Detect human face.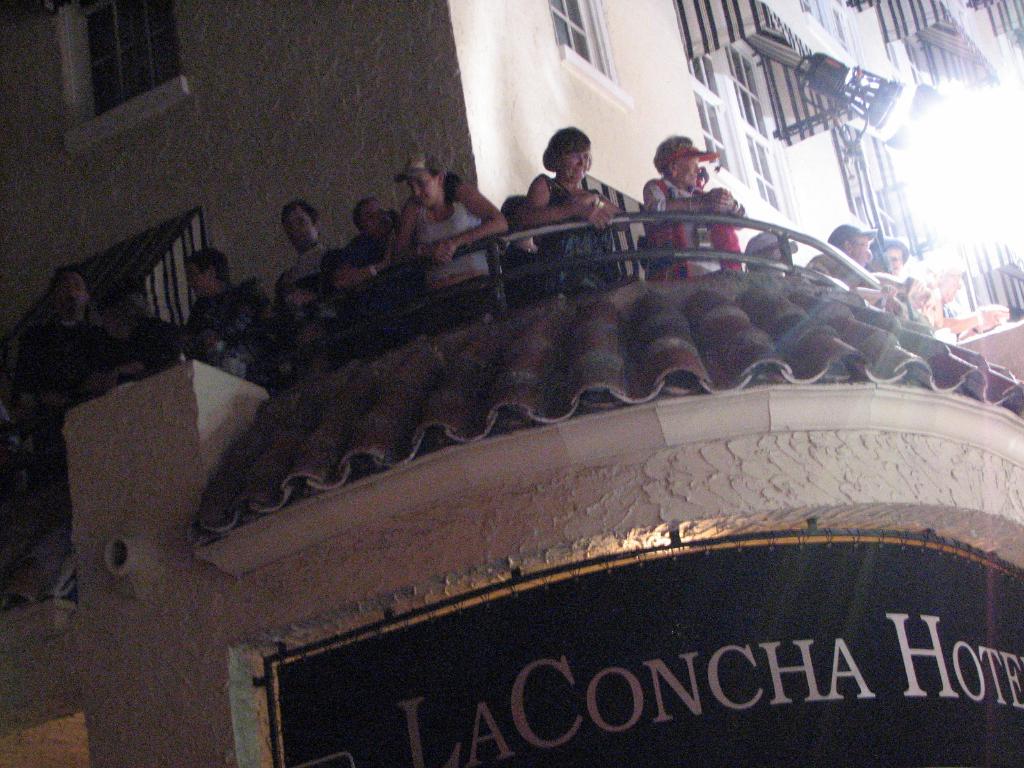
Detected at x1=284 y1=206 x2=317 y2=252.
